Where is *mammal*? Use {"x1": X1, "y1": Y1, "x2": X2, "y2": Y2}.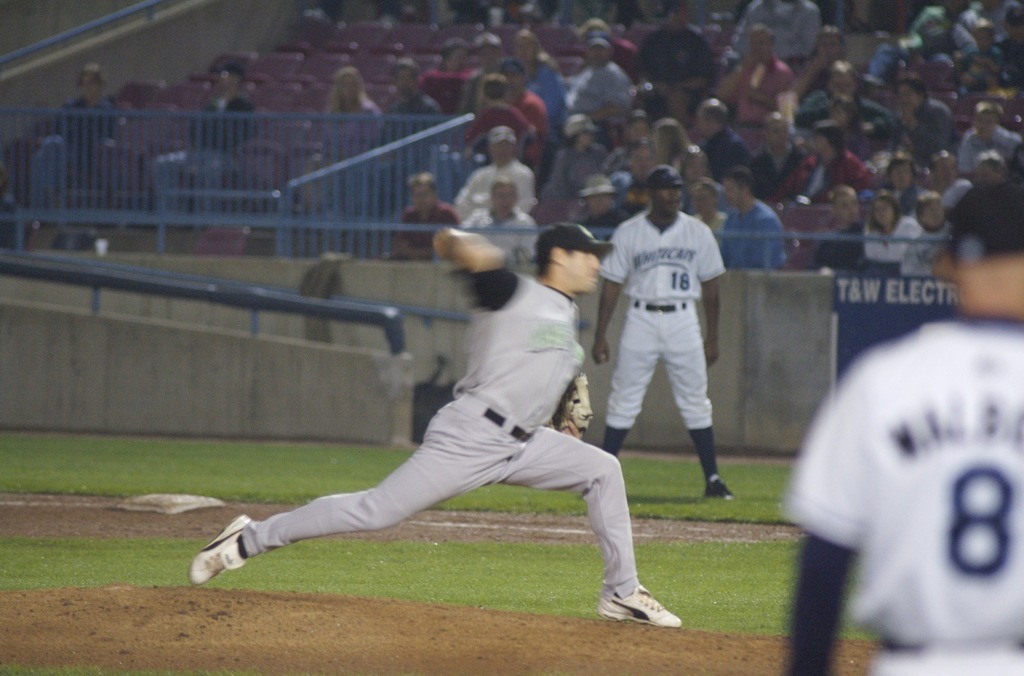
{"x1": 705, "y1": 97, "x2": 753, "y2": 183}.
